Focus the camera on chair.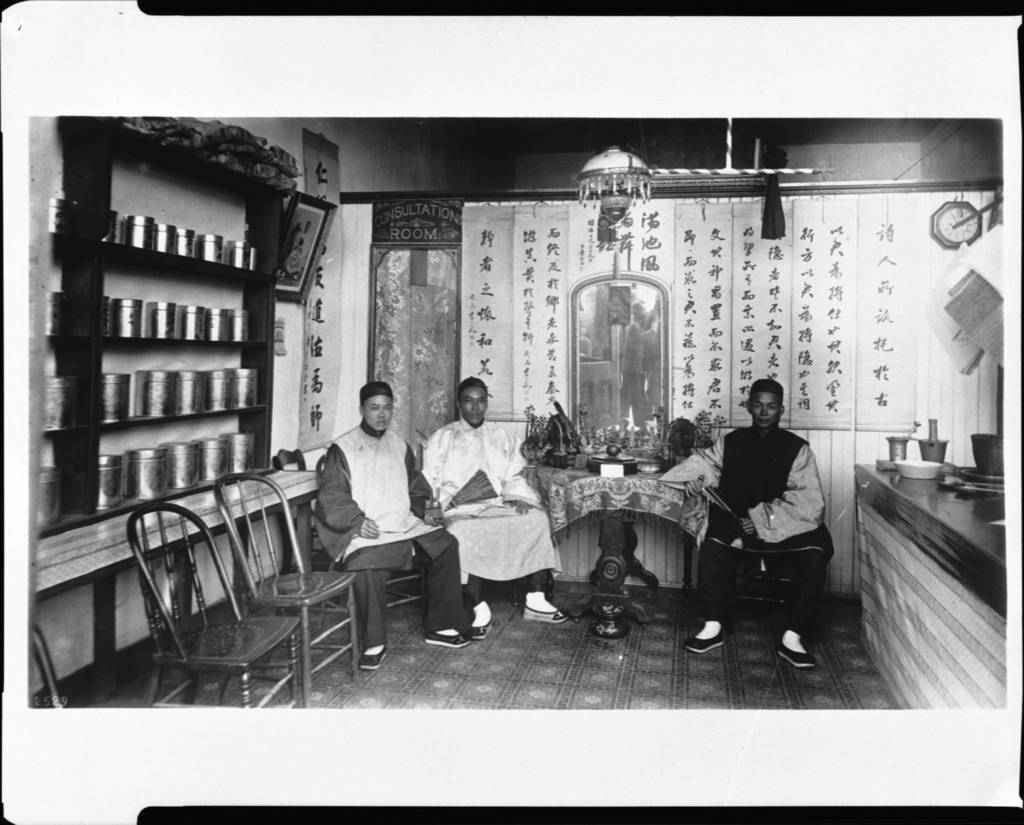
Focus region: BBox(216, 469, 358, 701).
